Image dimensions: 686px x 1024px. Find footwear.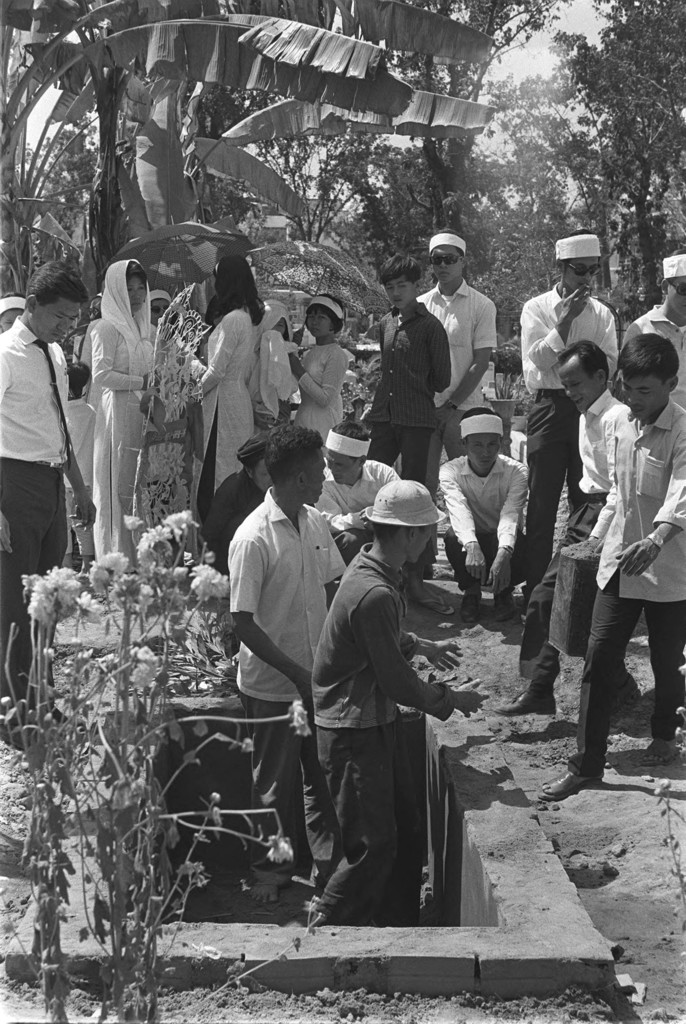
detection(637, 733, 674, 767).
